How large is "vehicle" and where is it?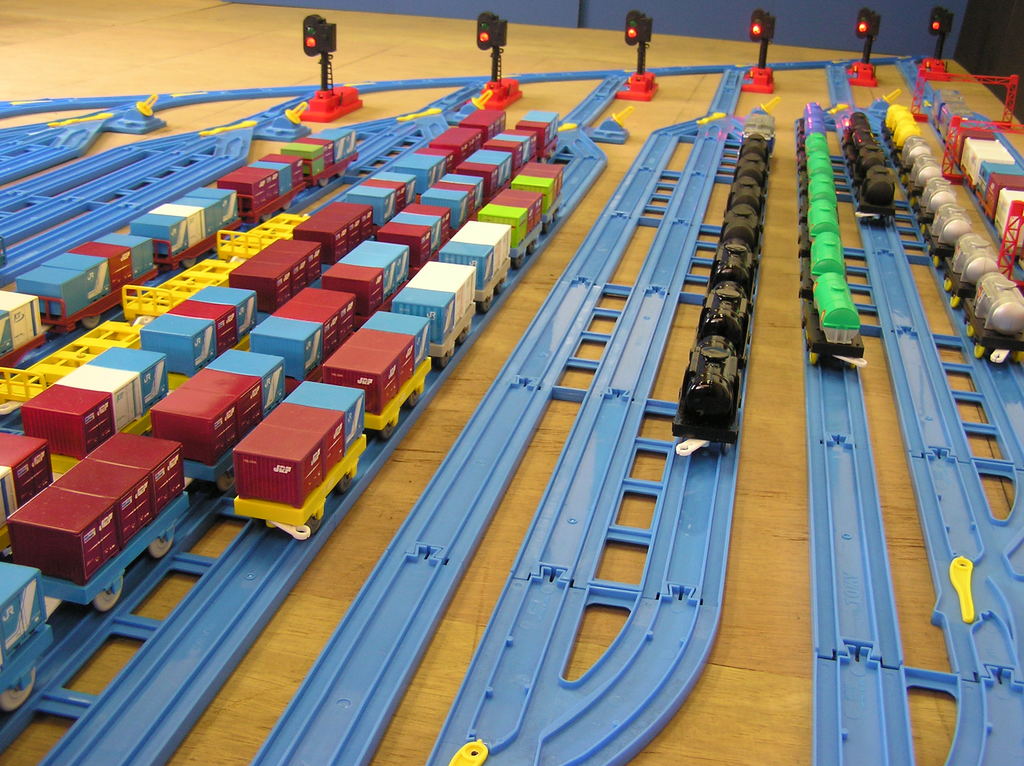
Bounding box: (926,87,1023,273).
